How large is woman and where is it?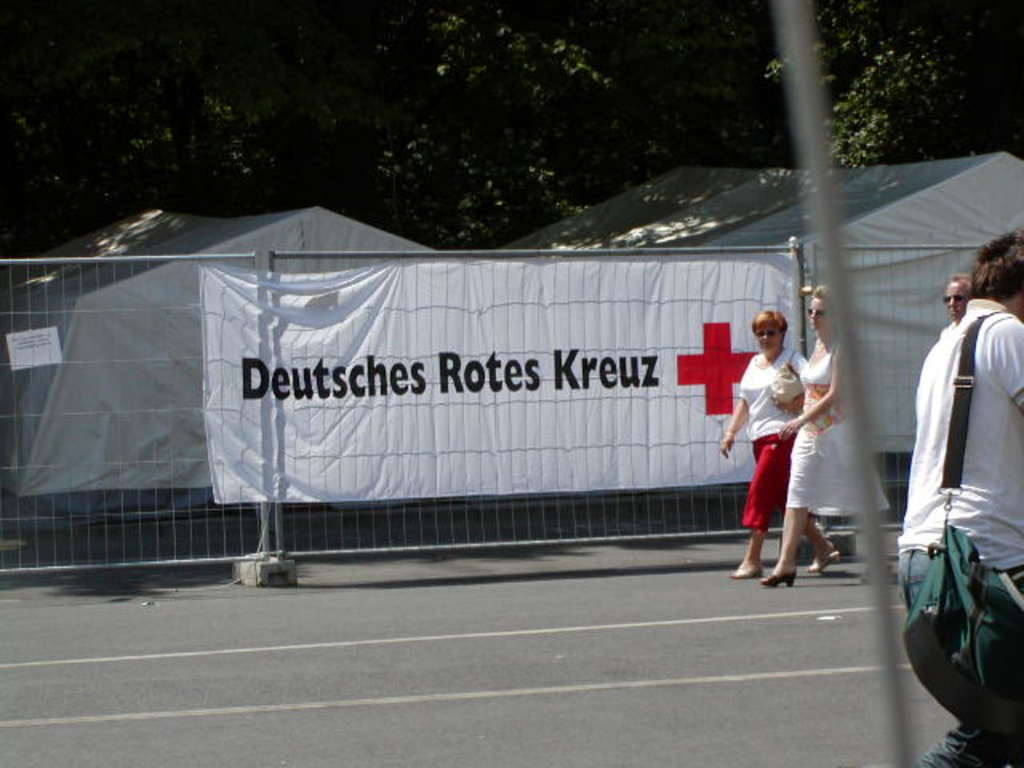
Bounding box: [715,312,837,582].
